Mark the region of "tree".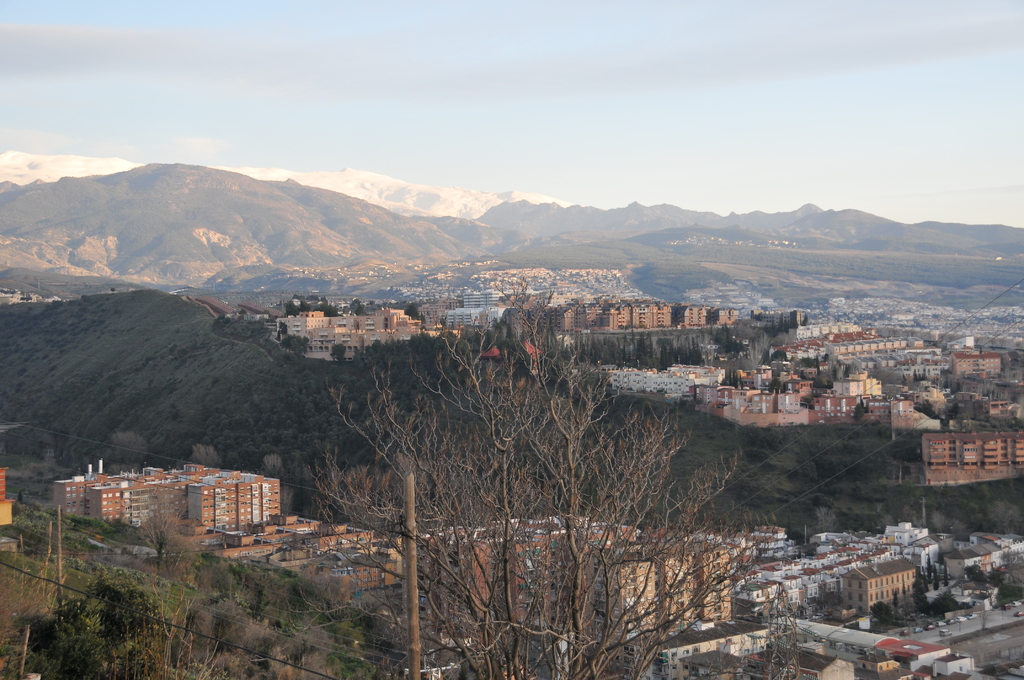
Region: BBox(330, 342, 346, 363).
